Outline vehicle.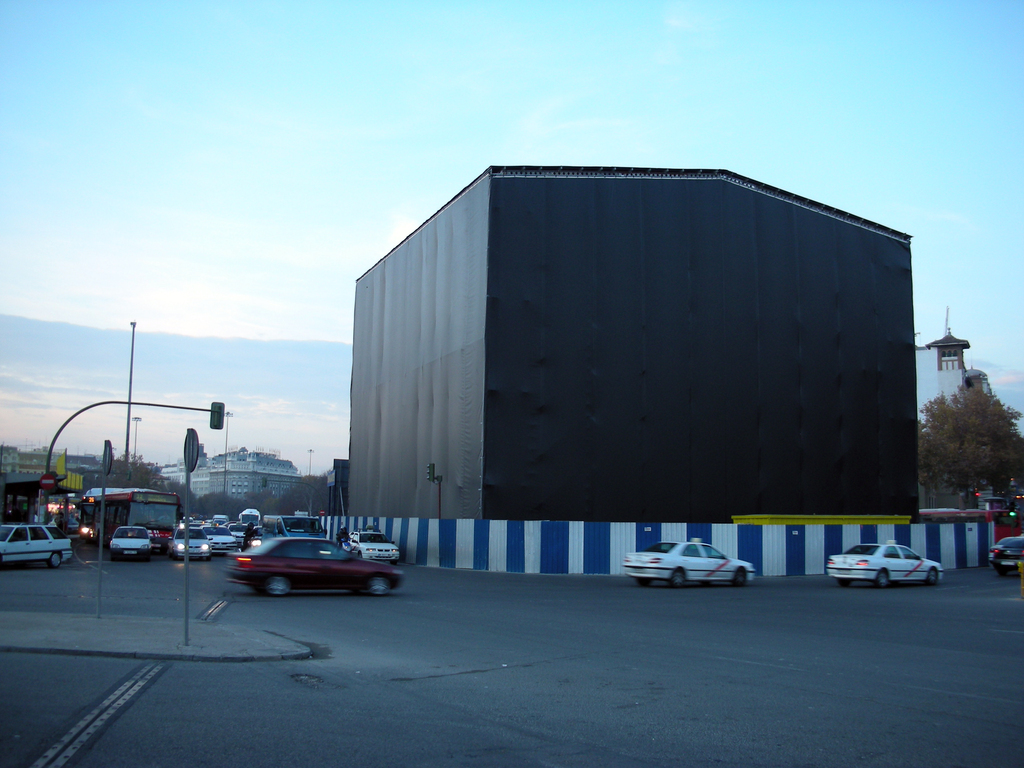
Outline: BBox(256, 513, 324, 541).
